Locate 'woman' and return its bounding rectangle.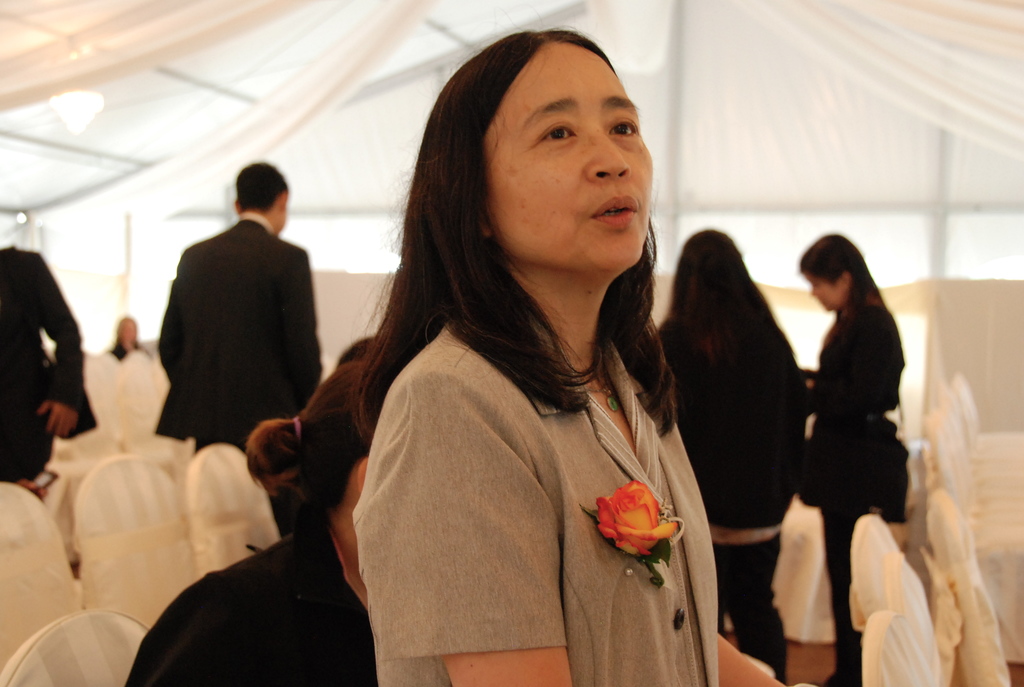
box=[362, 23, 788, 686].
